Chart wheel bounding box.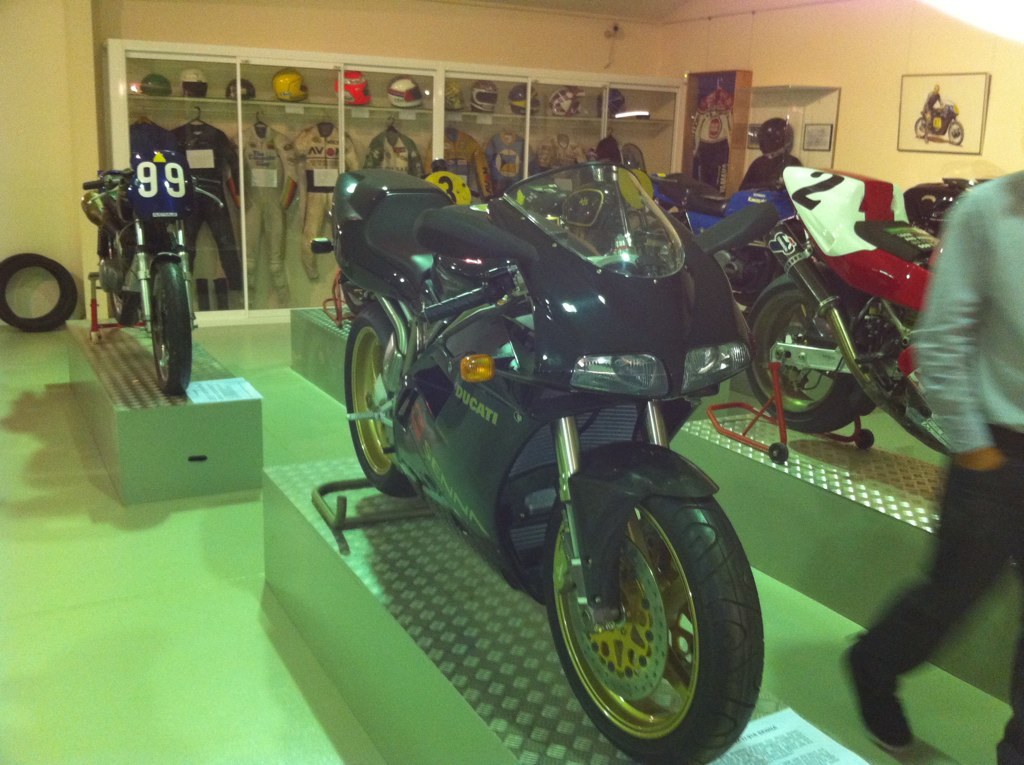
Charted: {"x1": 772, "y1": 447, "x2": 791, "y2": 463}.
